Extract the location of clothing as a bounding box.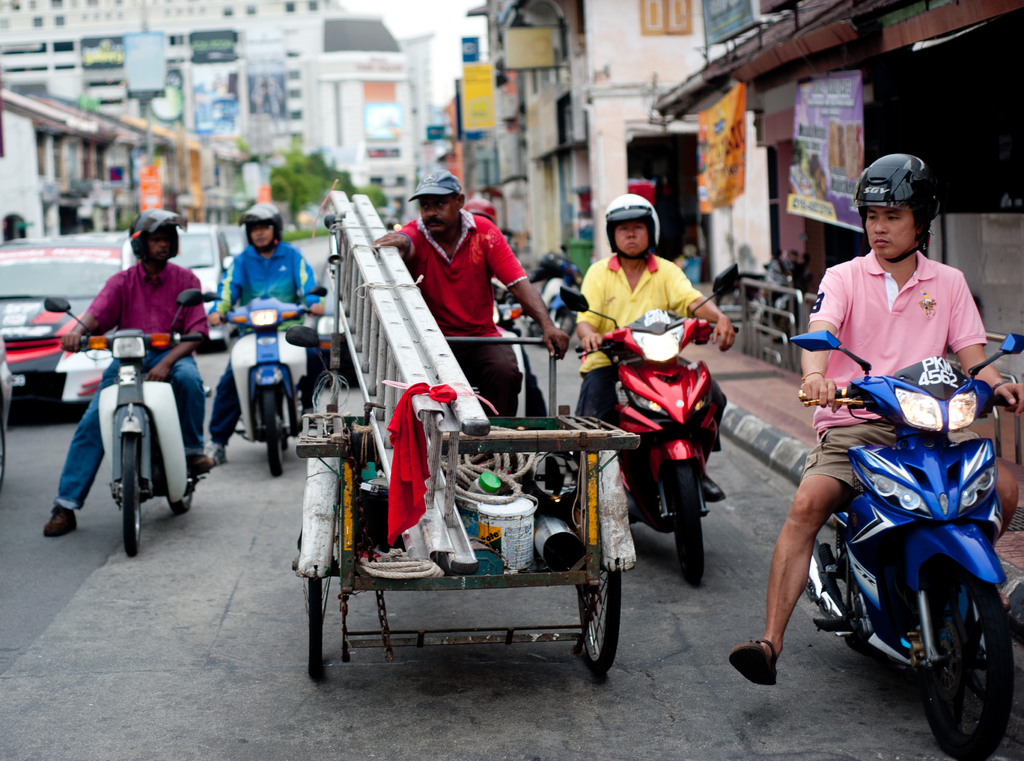
207, 227, 329, 447.
